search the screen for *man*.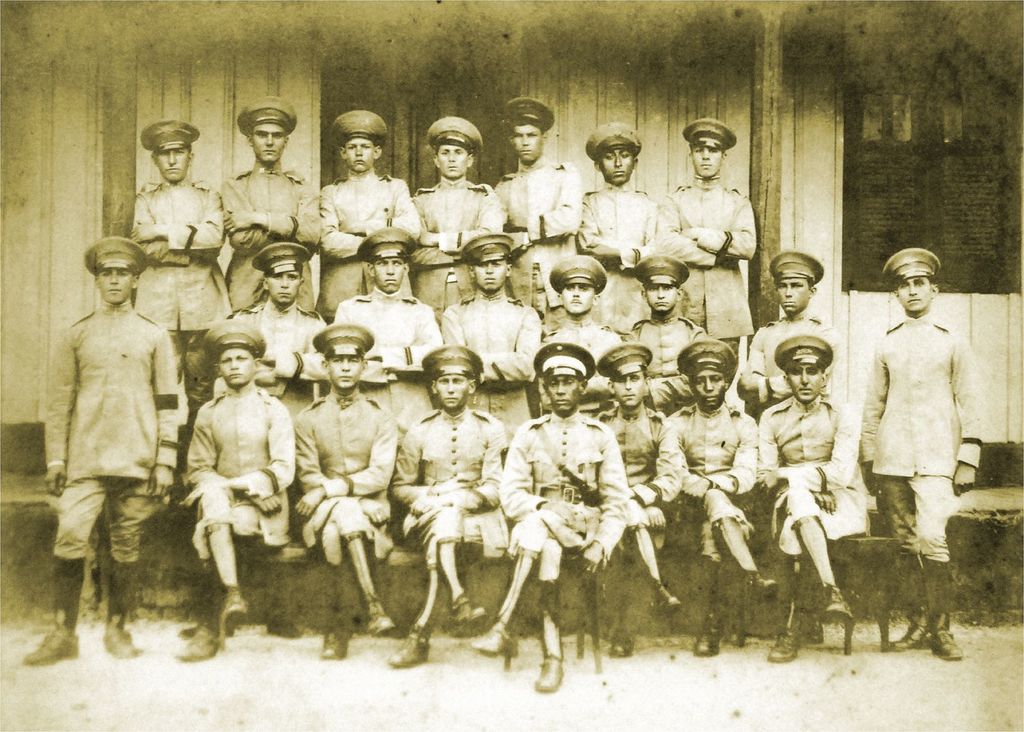
Found at 664/338/773/653.
